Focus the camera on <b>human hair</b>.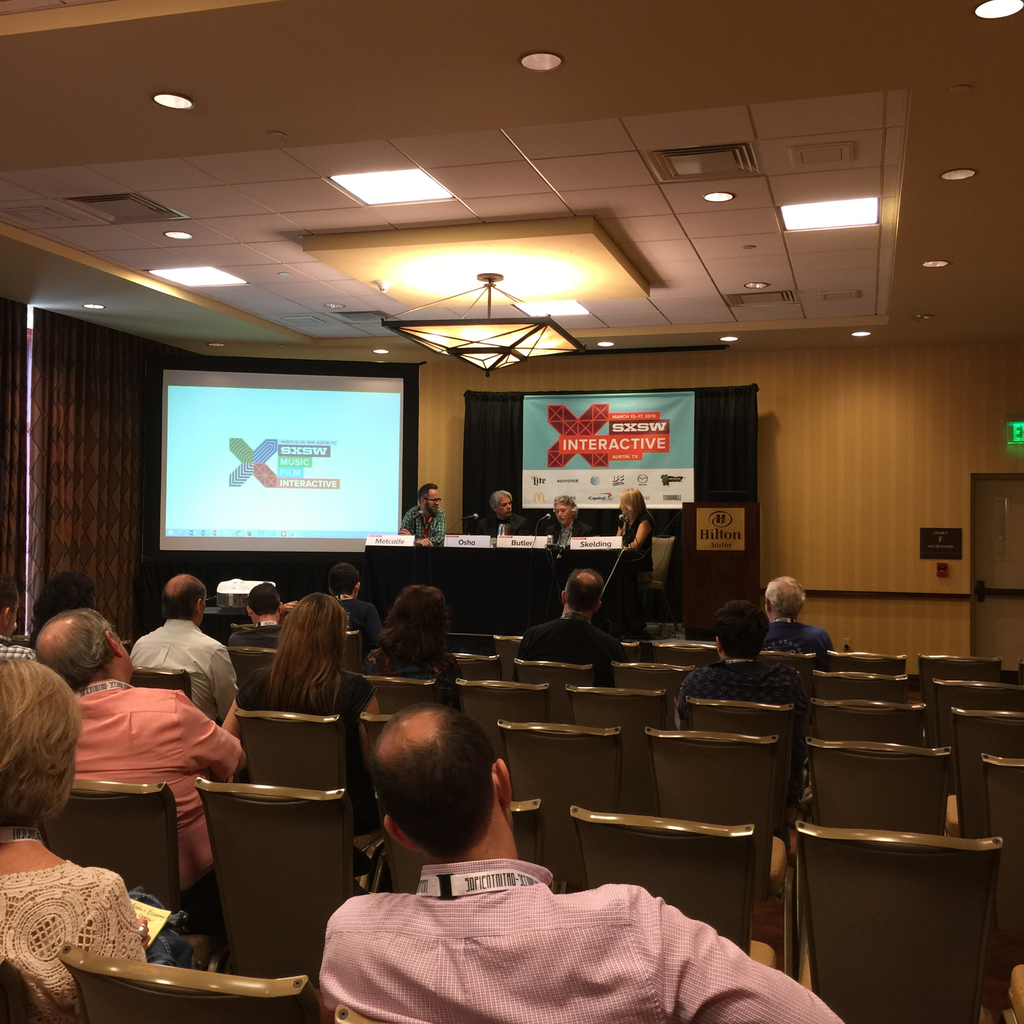
Focus region: bbox=(624, 488, 652, 535).
